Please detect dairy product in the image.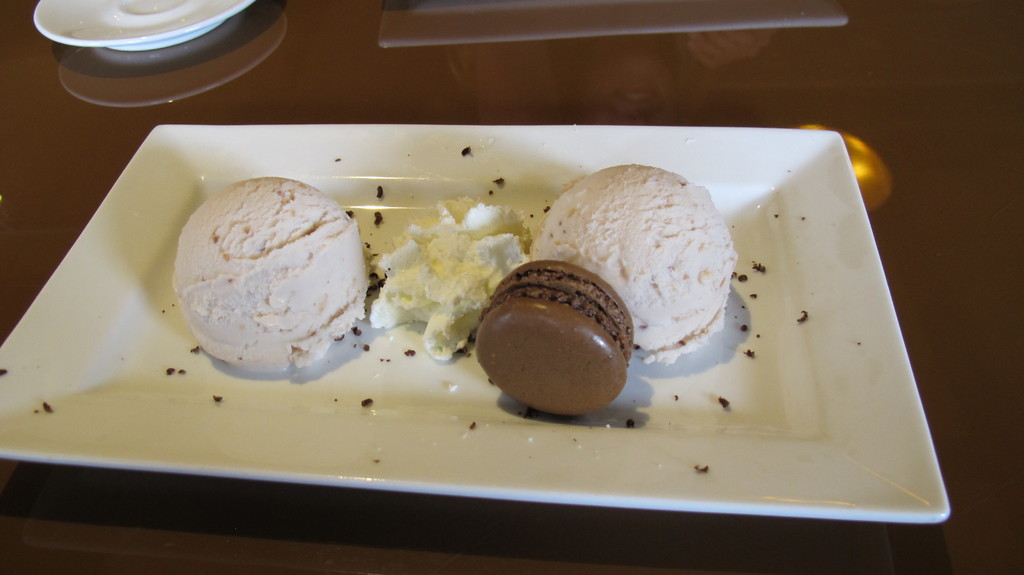
[x1=184, y1=182, x2=354, y2=368].
